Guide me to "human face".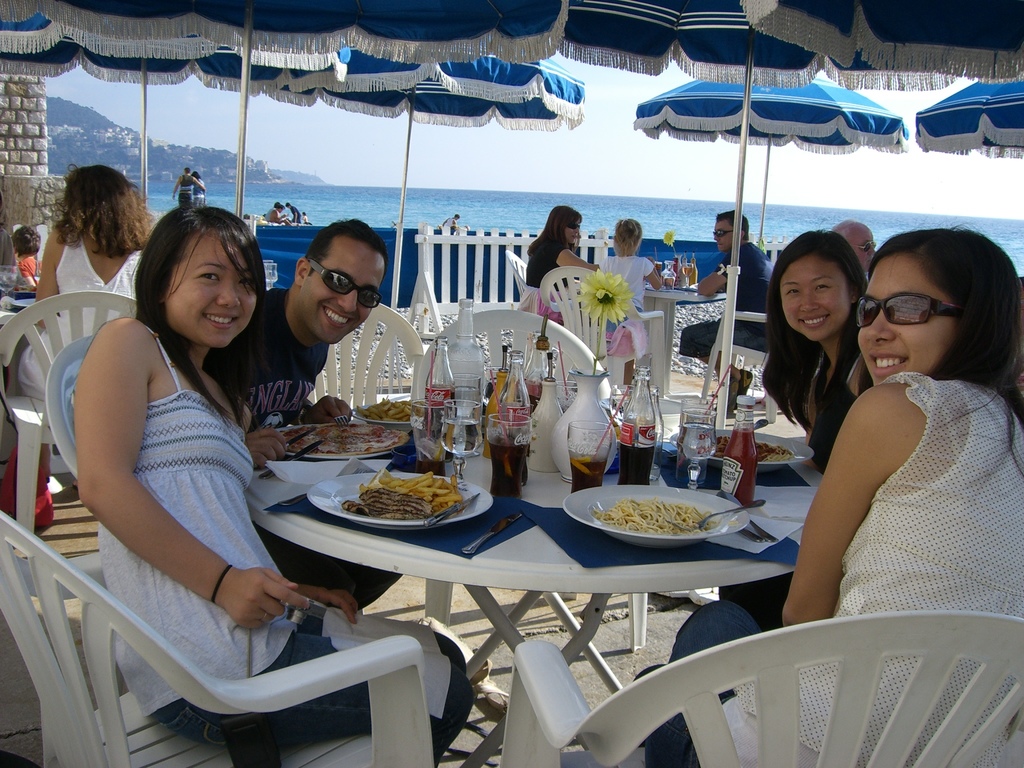
Guidance: crop(166, 233, 255, 347).
